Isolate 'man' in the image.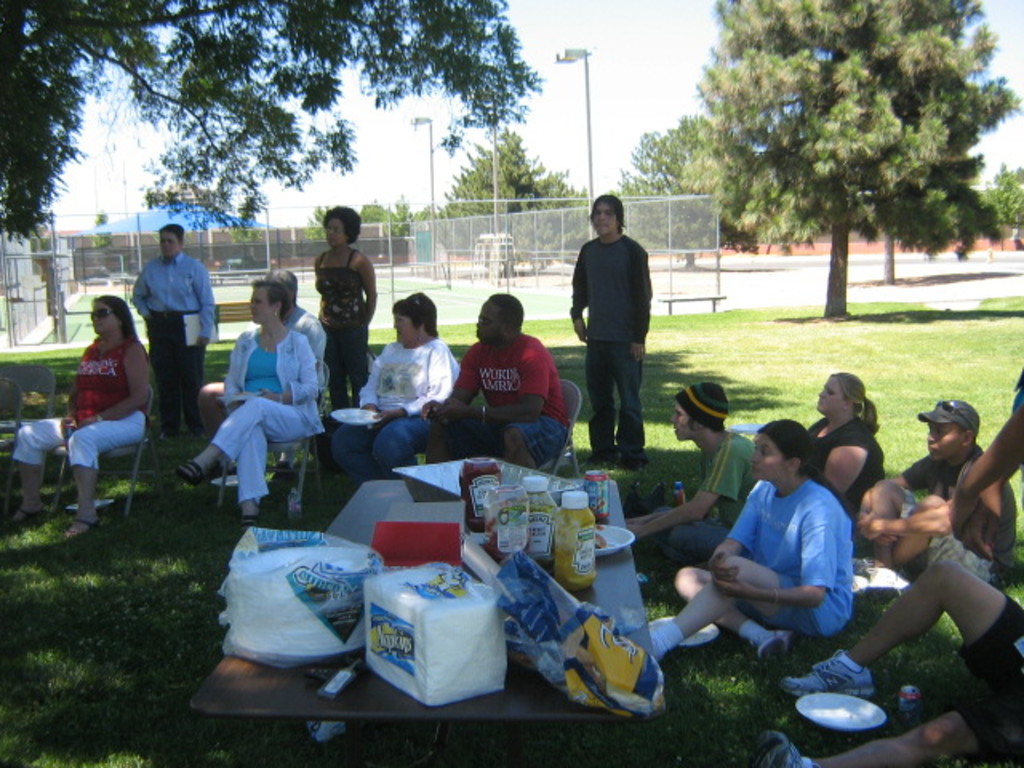
Isolated region: bbox=[419, 298, 565, 472].
